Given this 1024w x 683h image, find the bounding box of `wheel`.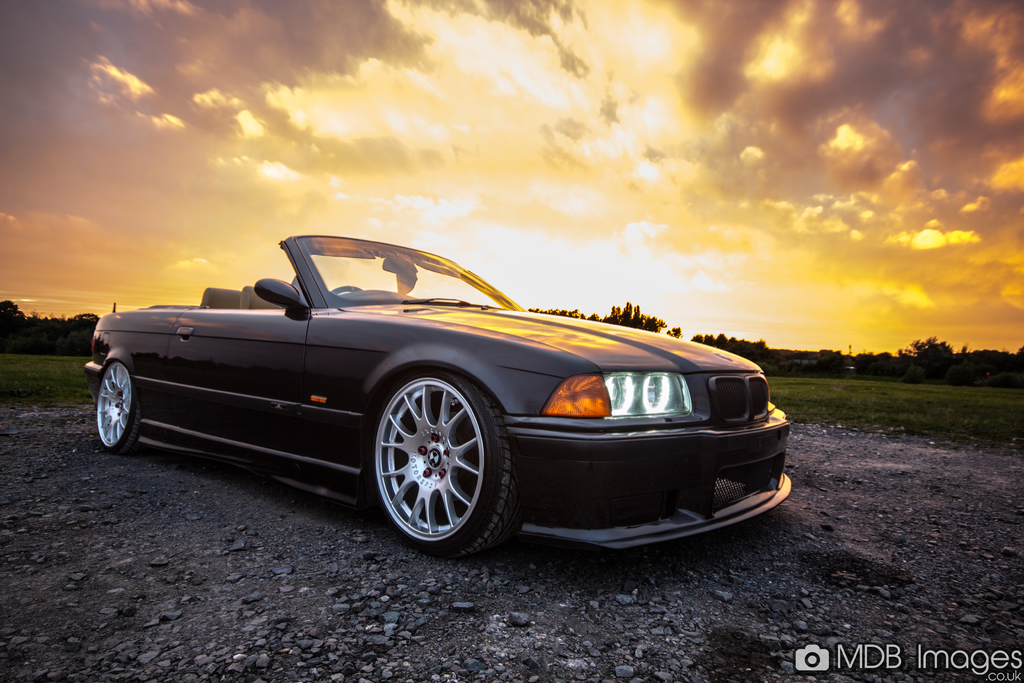
(81, 356, 140, 453).
